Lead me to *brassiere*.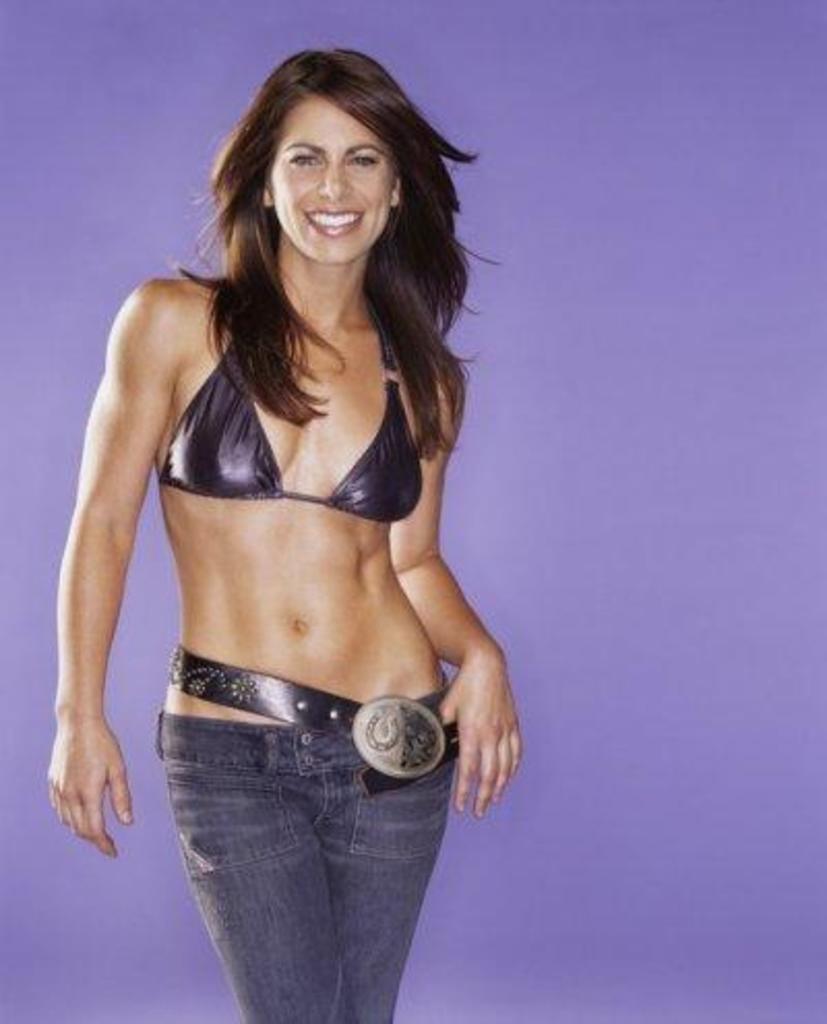
Lead to 155/325/428/528.
